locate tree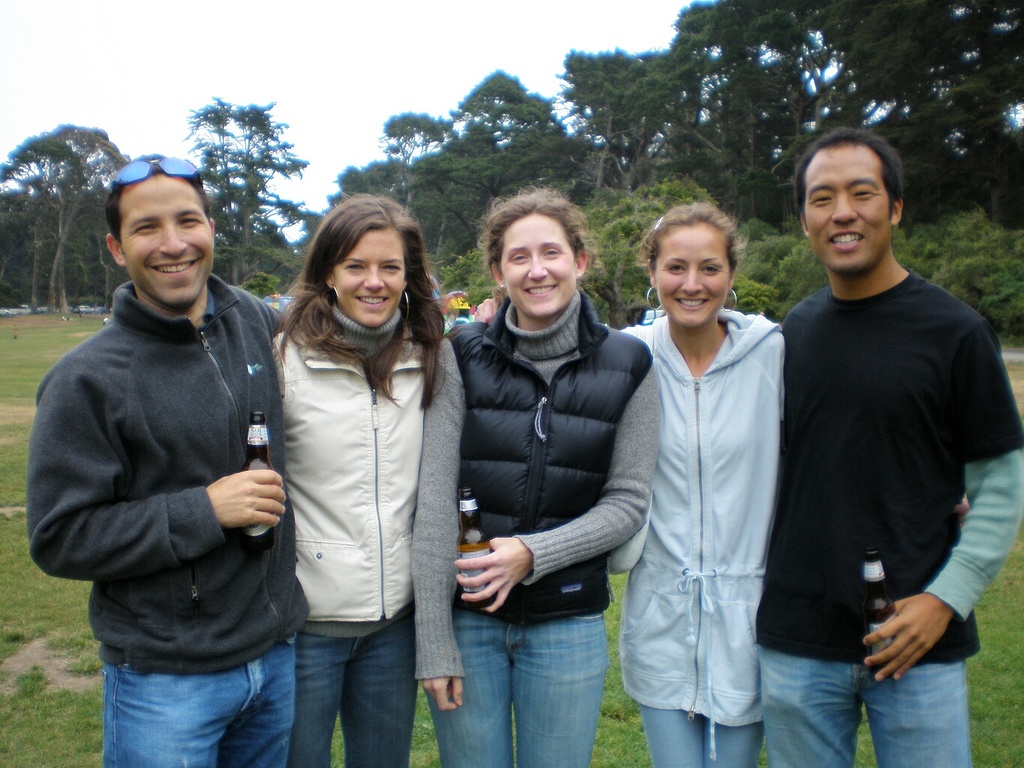
161/83/304/239
